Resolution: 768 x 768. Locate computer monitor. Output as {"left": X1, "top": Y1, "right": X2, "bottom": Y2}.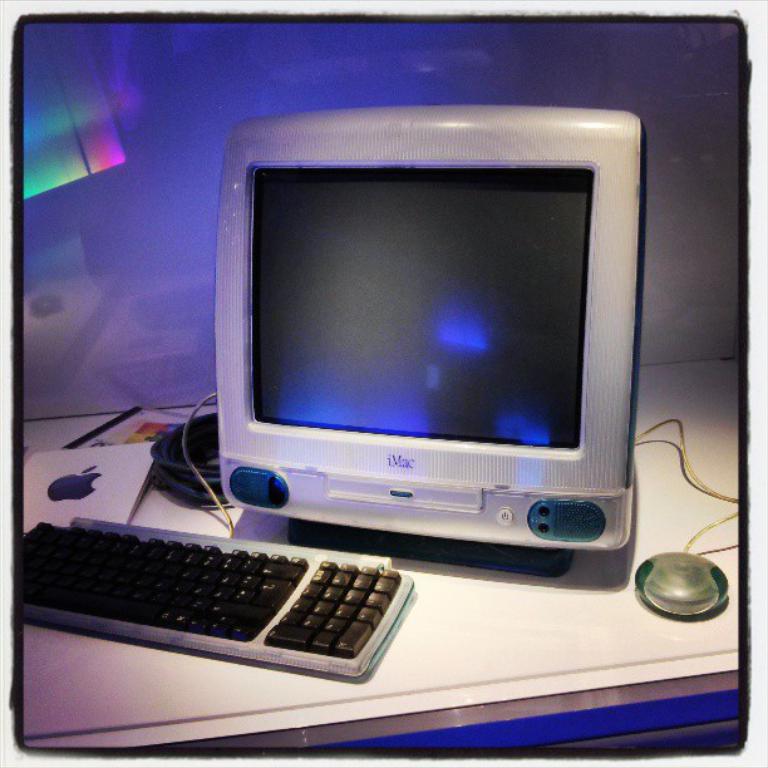
{"left": 213, "top": 114, "right": 624, "bottom": 557}.
